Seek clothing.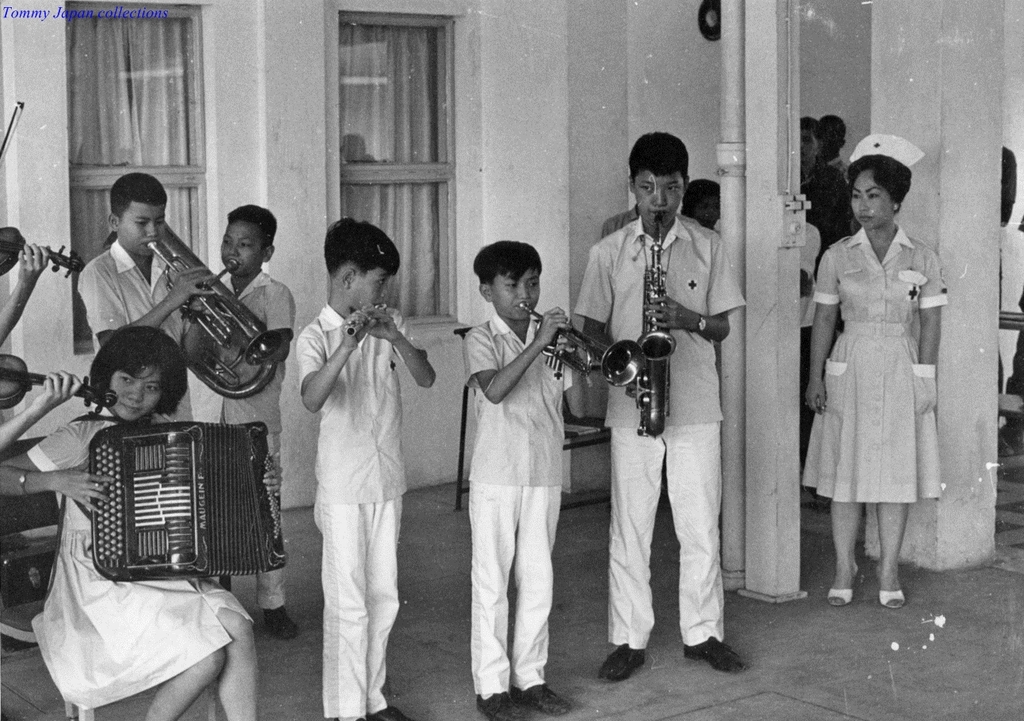
Rect(575, 214, 748, 646).
